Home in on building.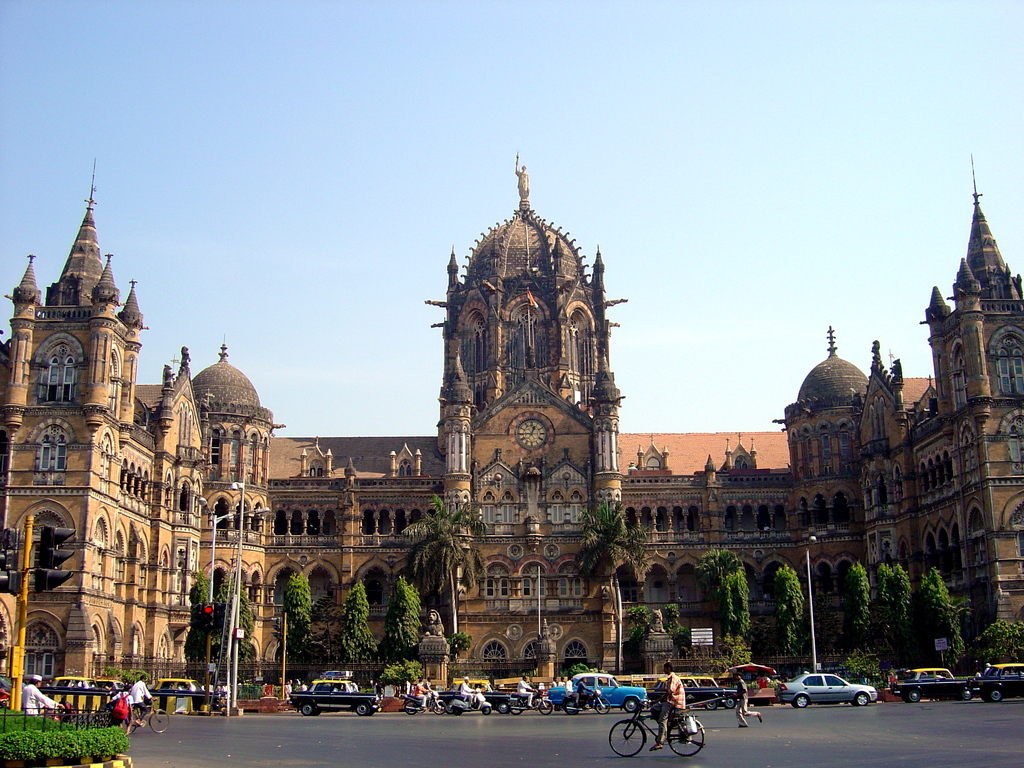
Homed in at rect(0, 172, 1021, 684).
